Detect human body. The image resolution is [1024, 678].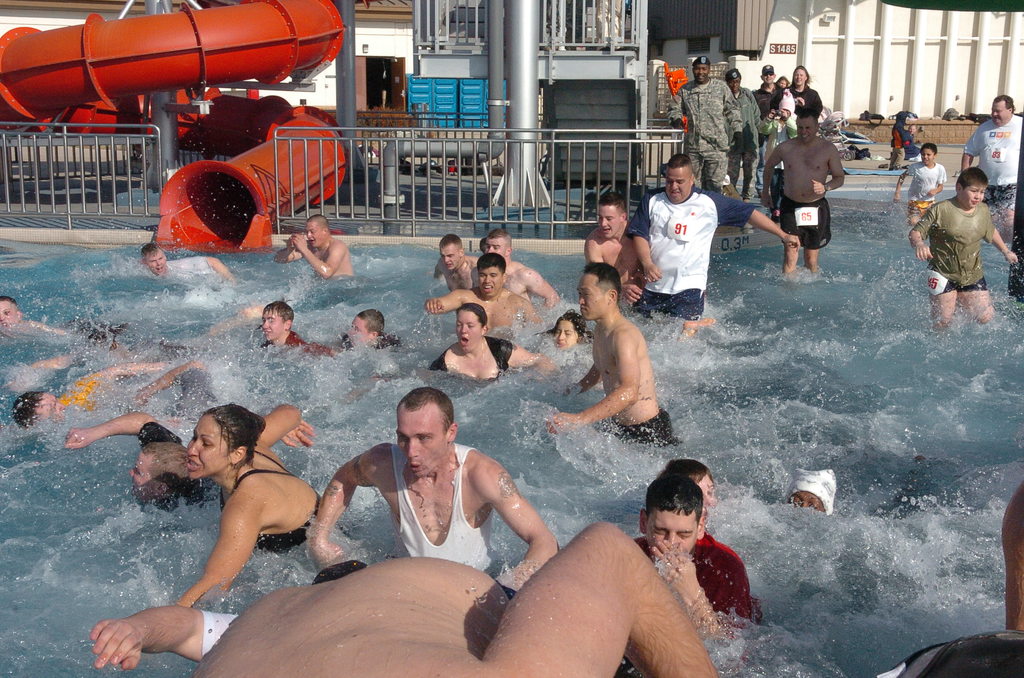
rect(6, 359, 174, 428).
